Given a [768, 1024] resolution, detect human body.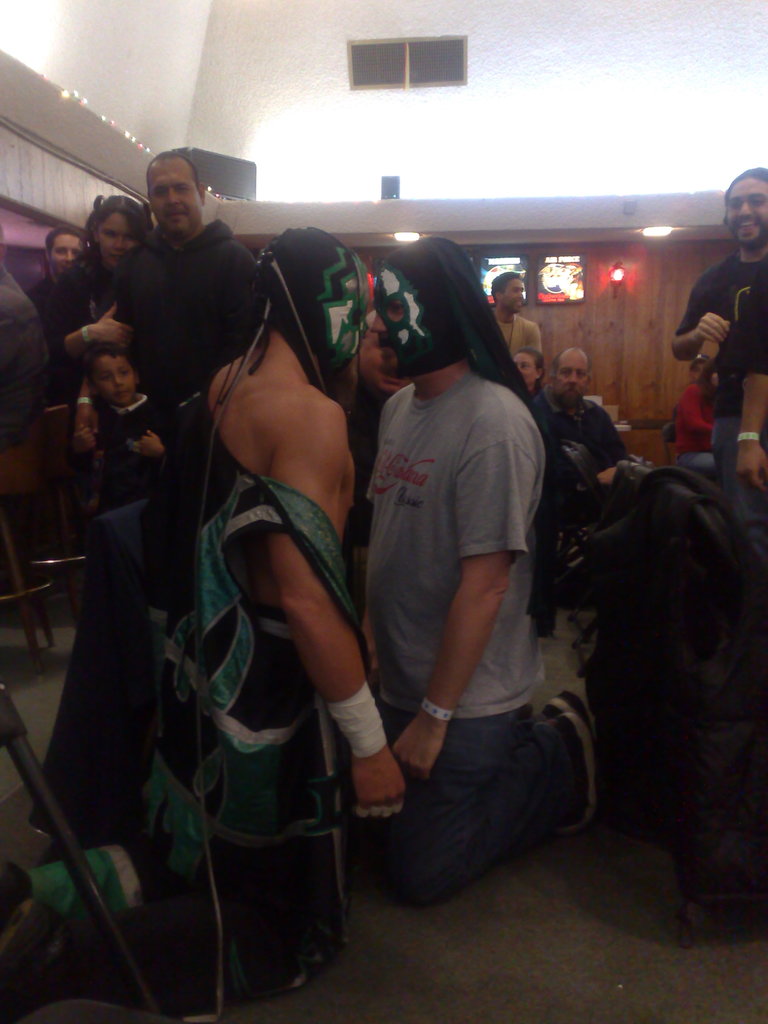
<bbox>716, 263, 767, 480</bbox>.
